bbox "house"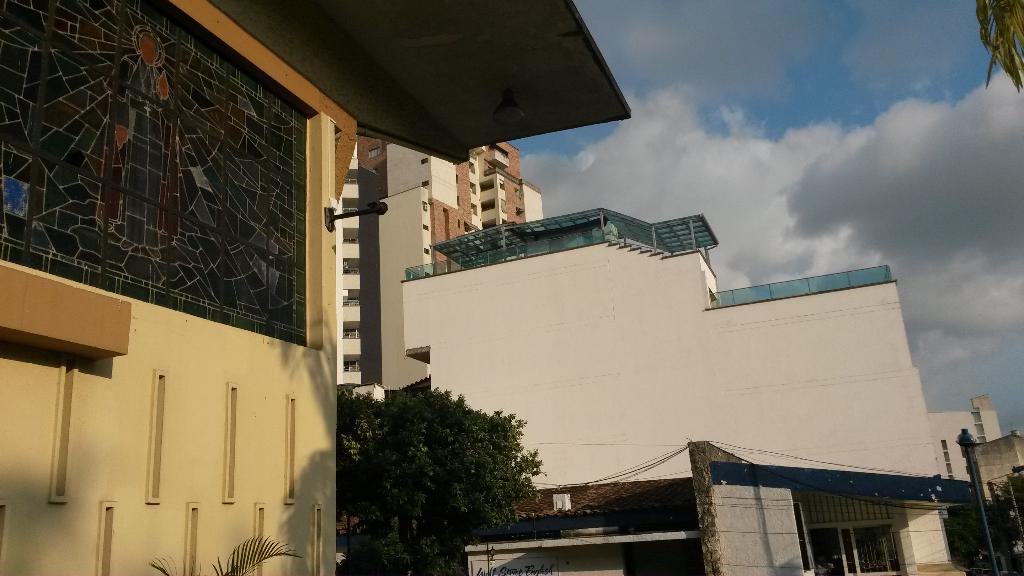
box=[339, 119, 541, 406]
